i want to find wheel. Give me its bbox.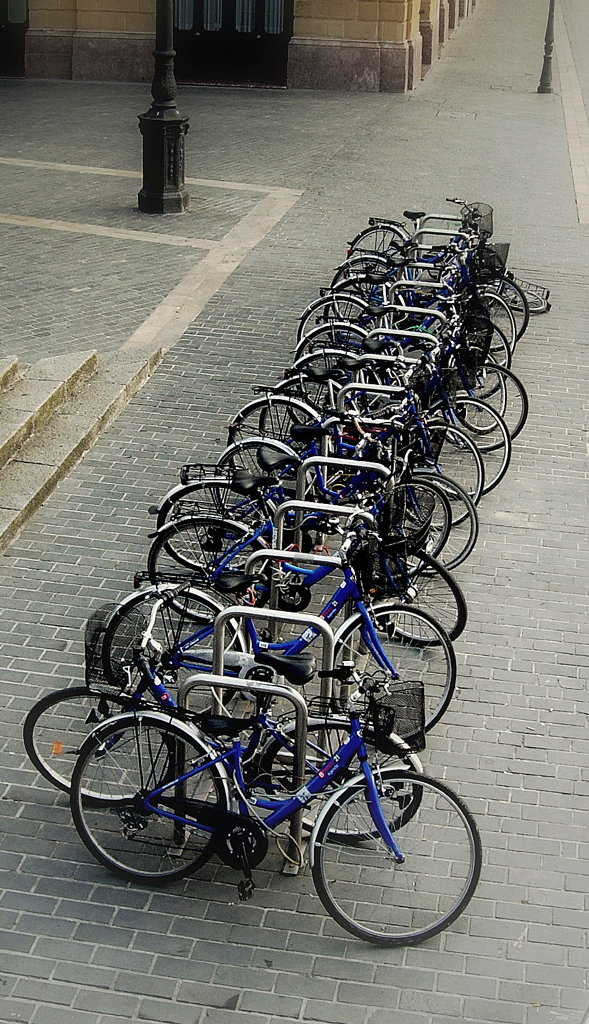
[x1=293, y1=291, x2=382, y2=376].
